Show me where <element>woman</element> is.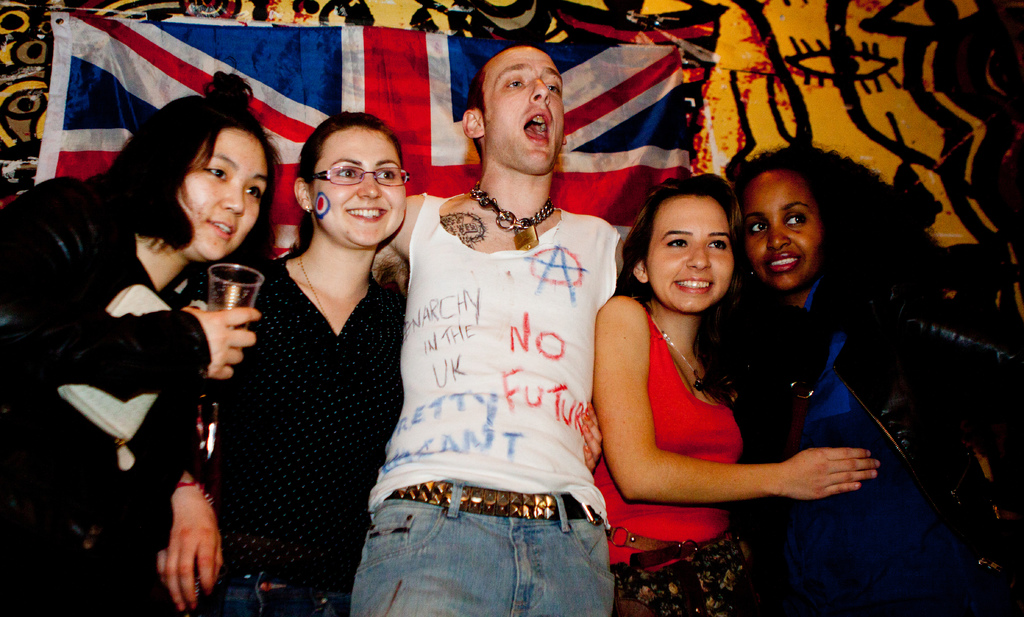
<element>woman</element> is at 719/144/1023/616.
